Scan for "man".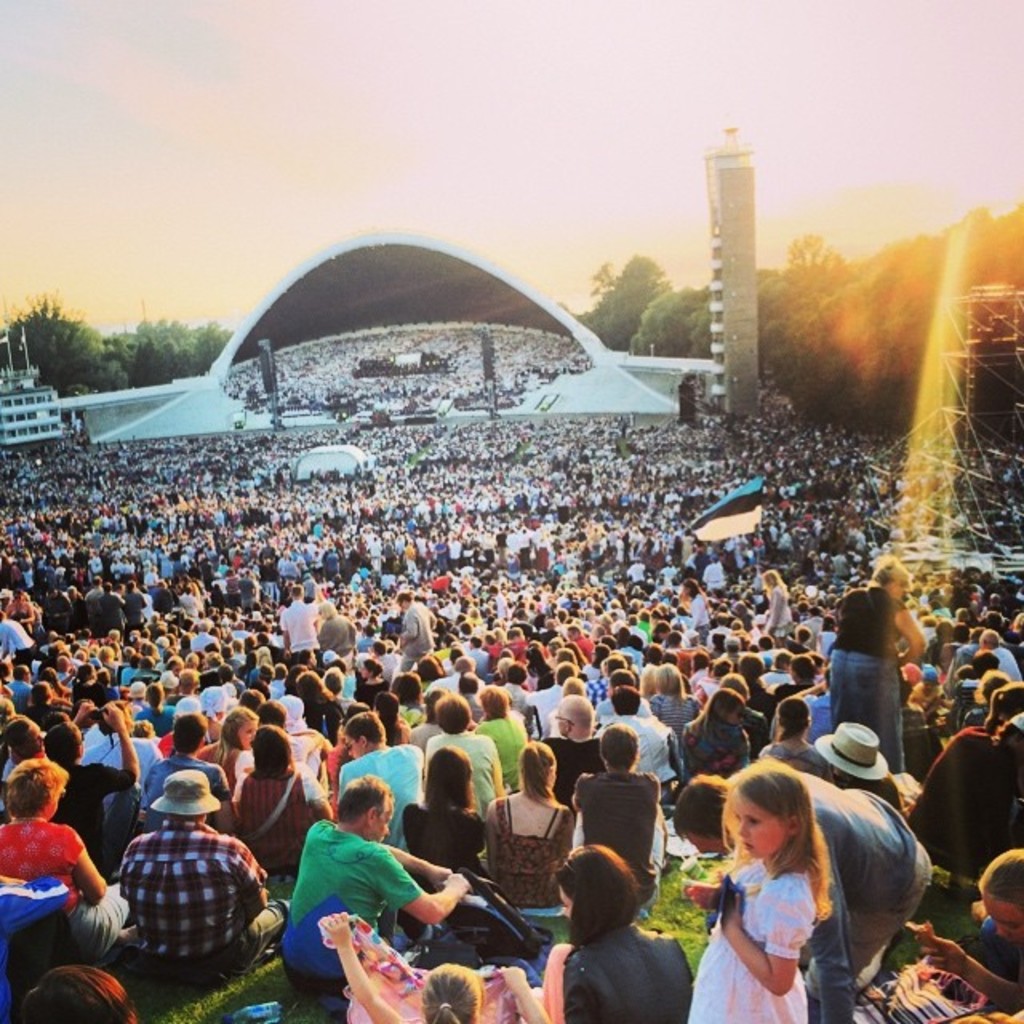
Scan result: region(38, 712, 142, 880).
